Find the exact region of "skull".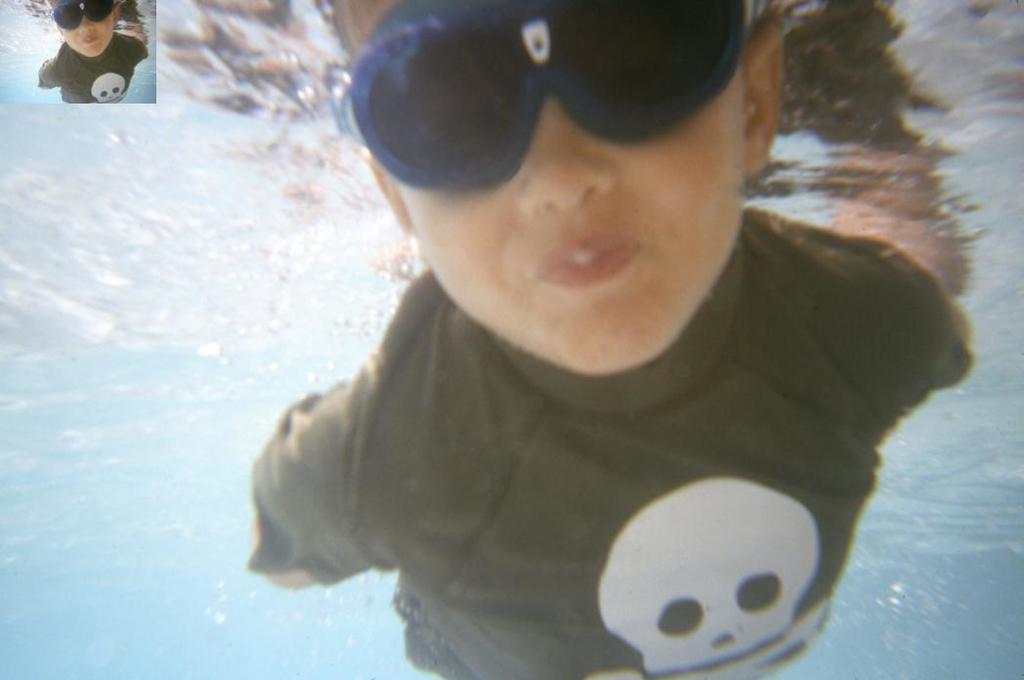
Exact region: bbox=[91, 72, 128, 105].
